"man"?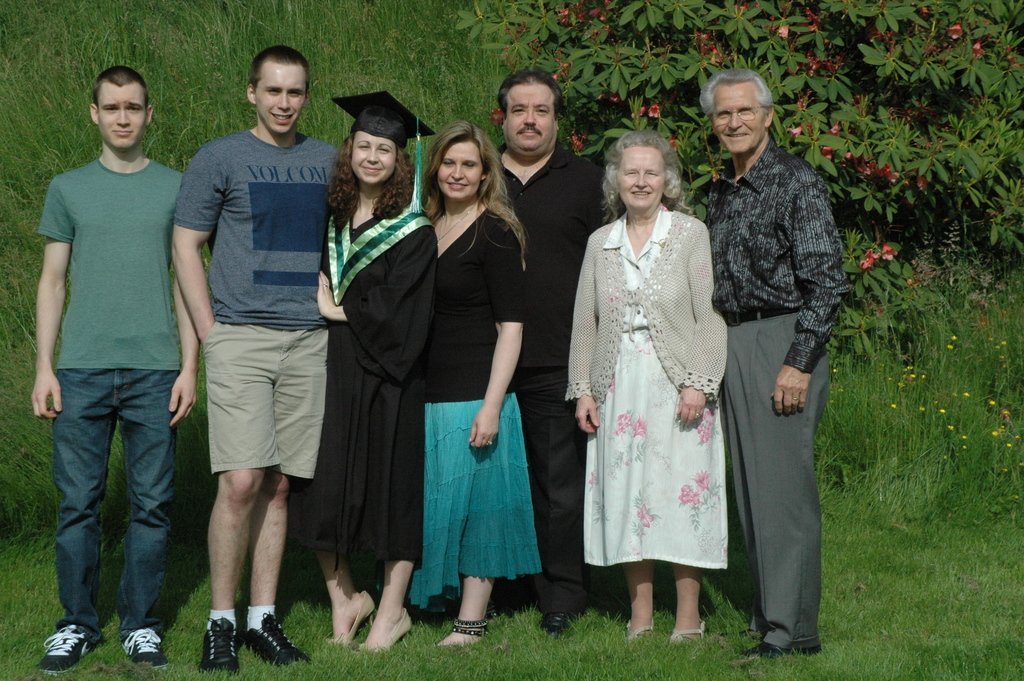
[35, 69, 203, 675]
